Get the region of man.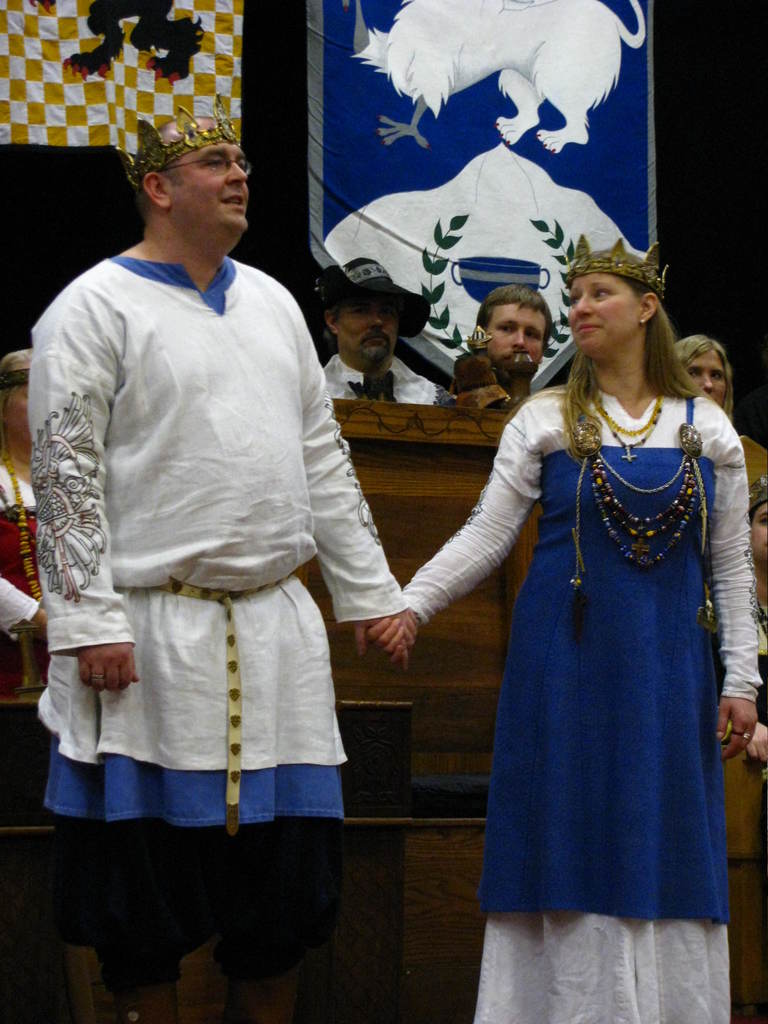
pyautogui.locateOnScreen(464, 287, 555, 413).
